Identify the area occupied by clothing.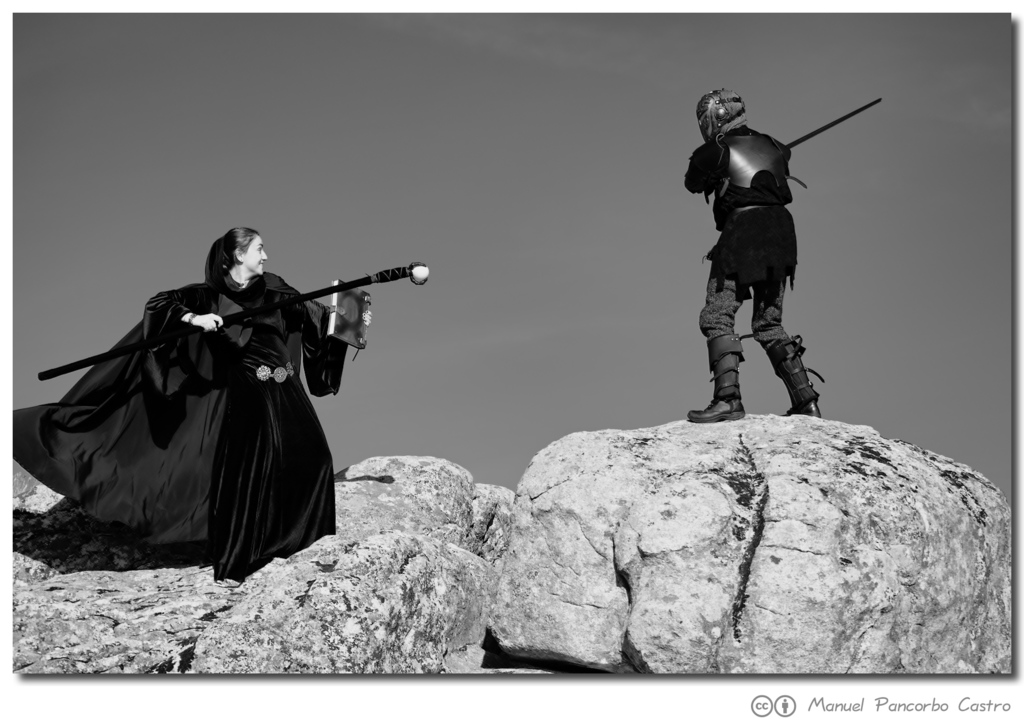
Area: 689,117,849,363.
